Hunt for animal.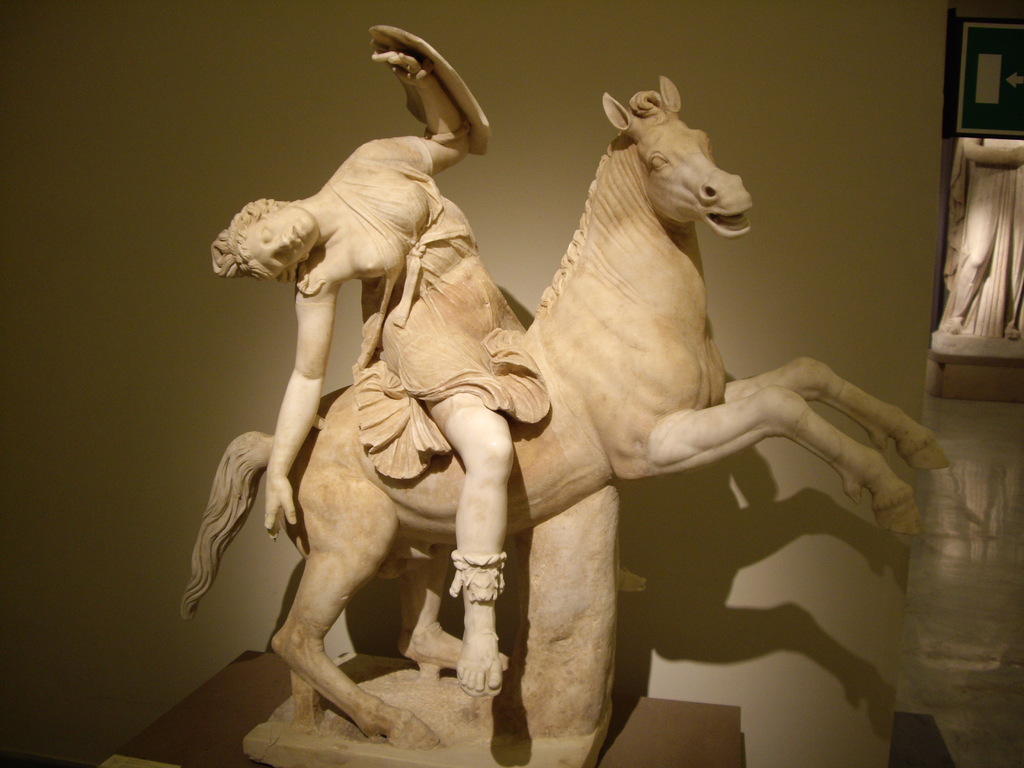
Hunted down at bbox=(176, 72, 945, 752).
